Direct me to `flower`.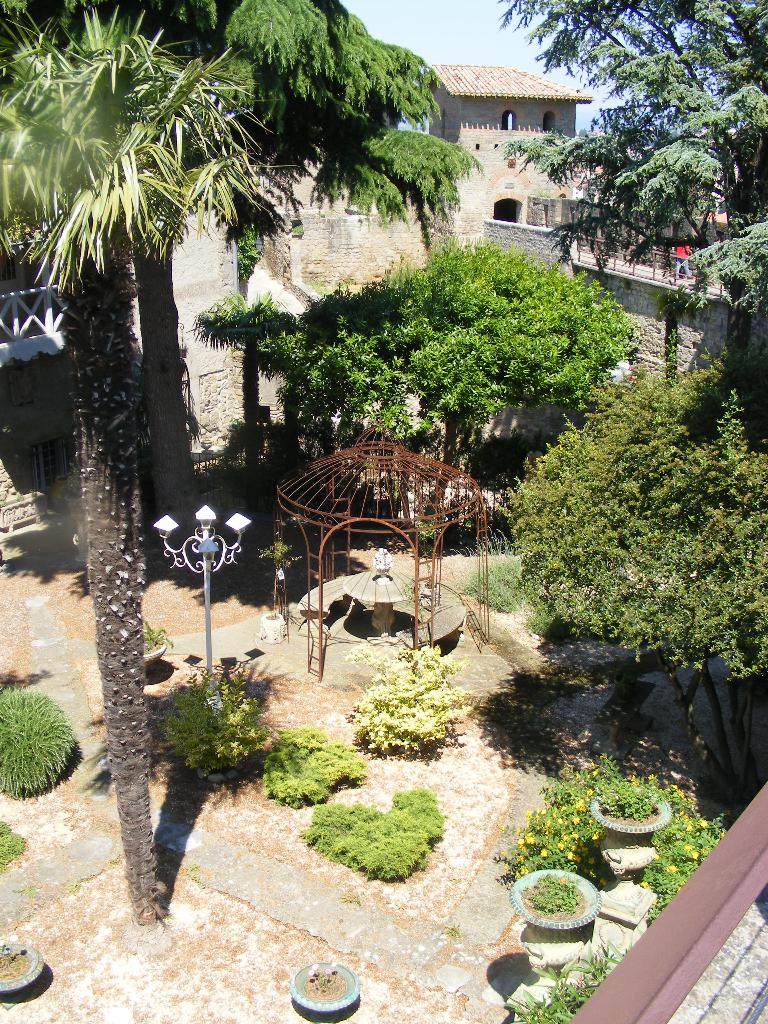
Direction: bbox=(639, 877, 649, 889).
